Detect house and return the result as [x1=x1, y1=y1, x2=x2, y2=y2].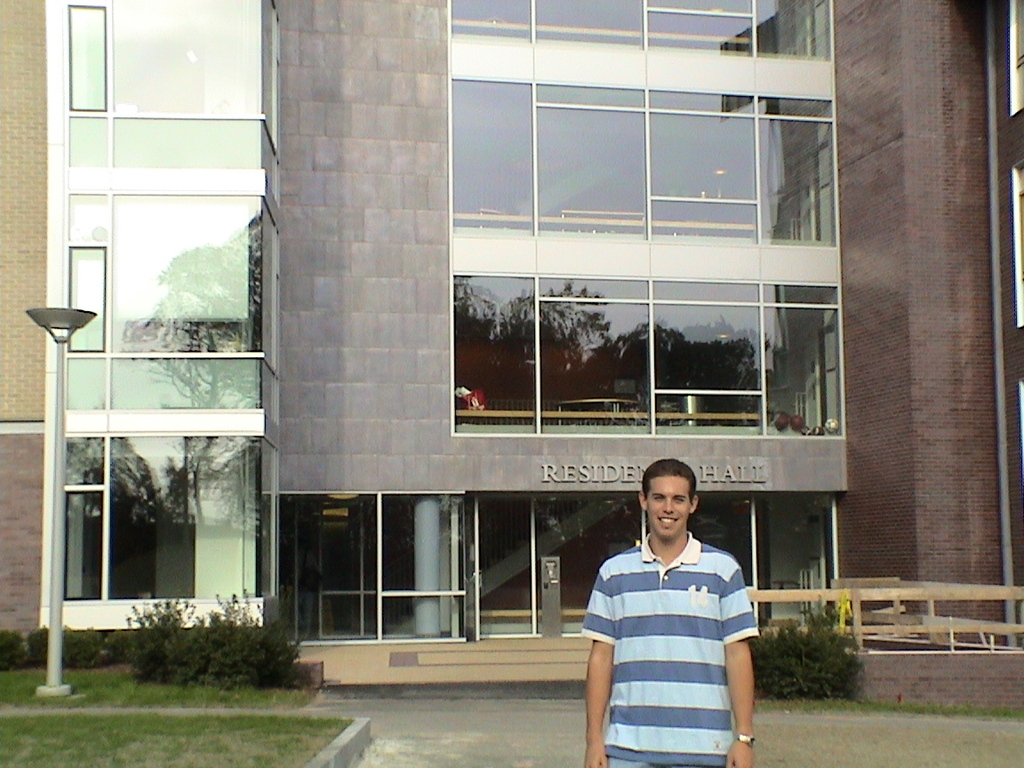
[x1=0, y1=4, x2=1023, y2=767].
